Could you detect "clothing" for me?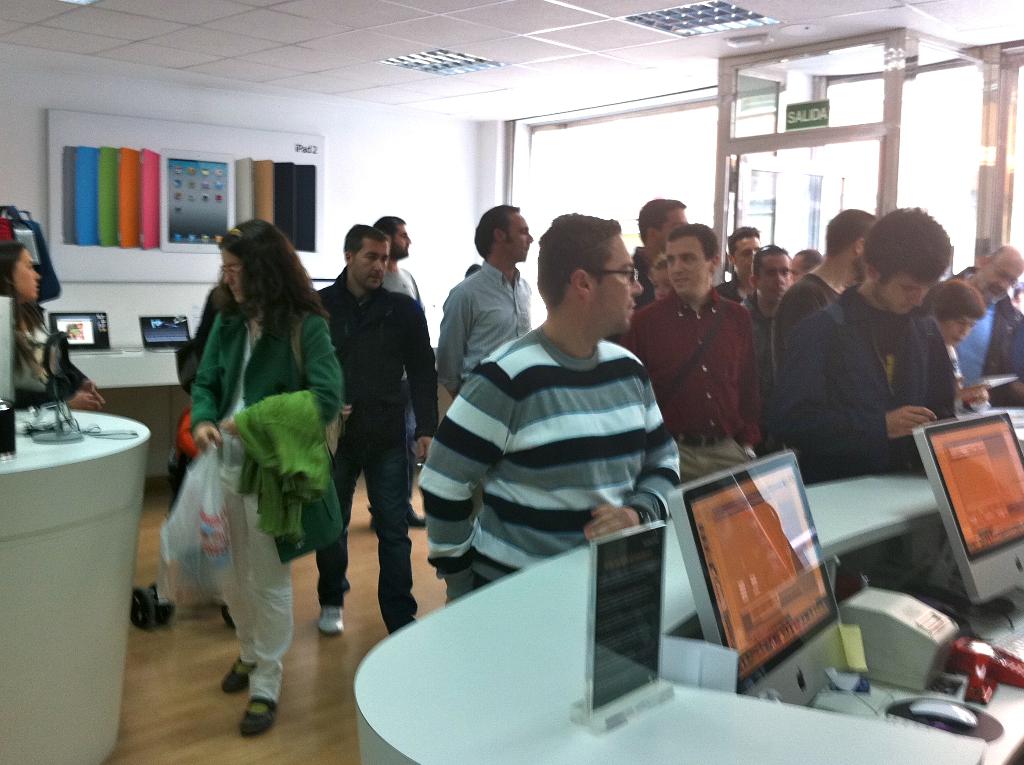
Detection result: (161, 245, 332, 671).
